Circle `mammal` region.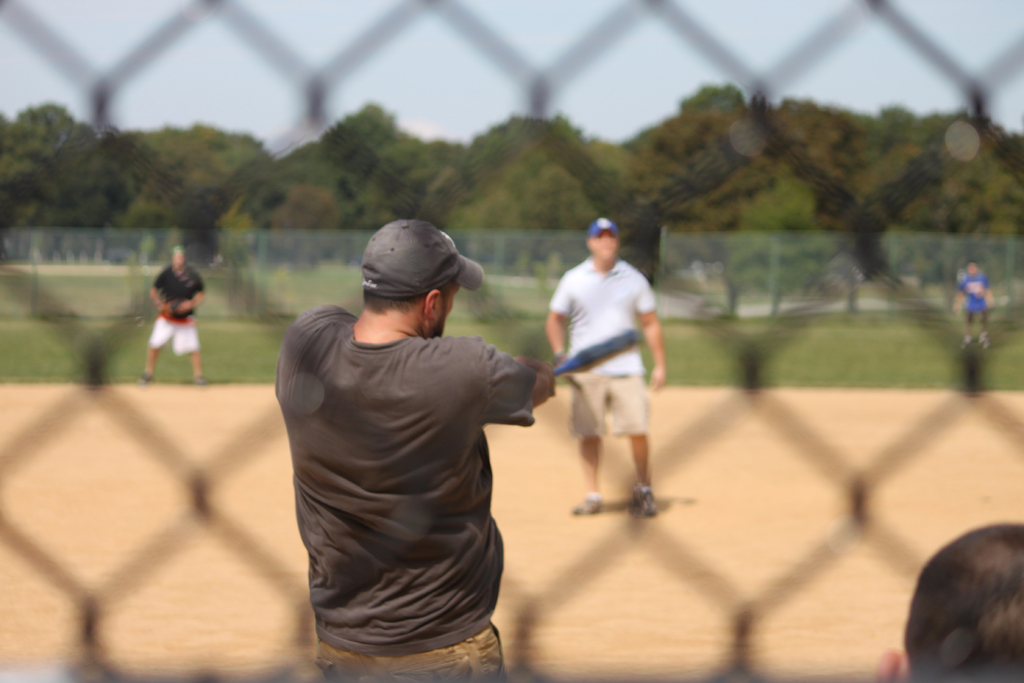
Region: <box>269,220,557,682</box>.
